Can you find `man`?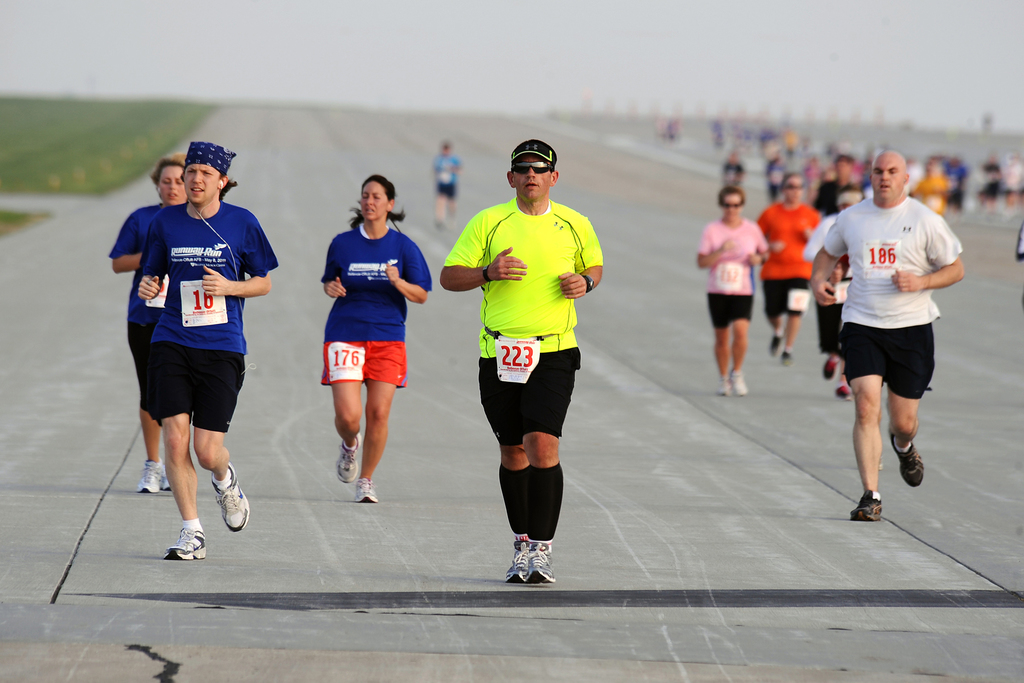
Yes, bounding box: 441/139/604/586.
